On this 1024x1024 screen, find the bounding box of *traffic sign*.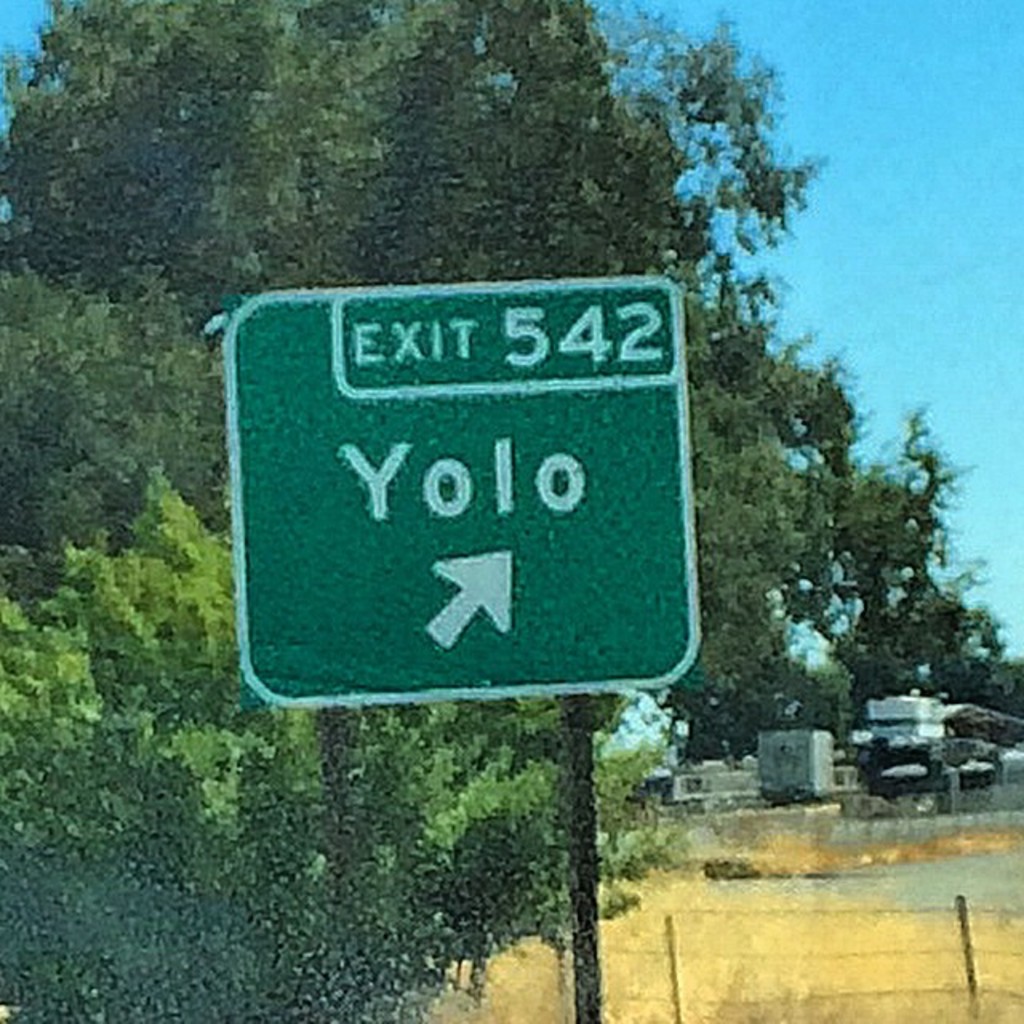
Bounding box: 230, 270, 702, 704.
